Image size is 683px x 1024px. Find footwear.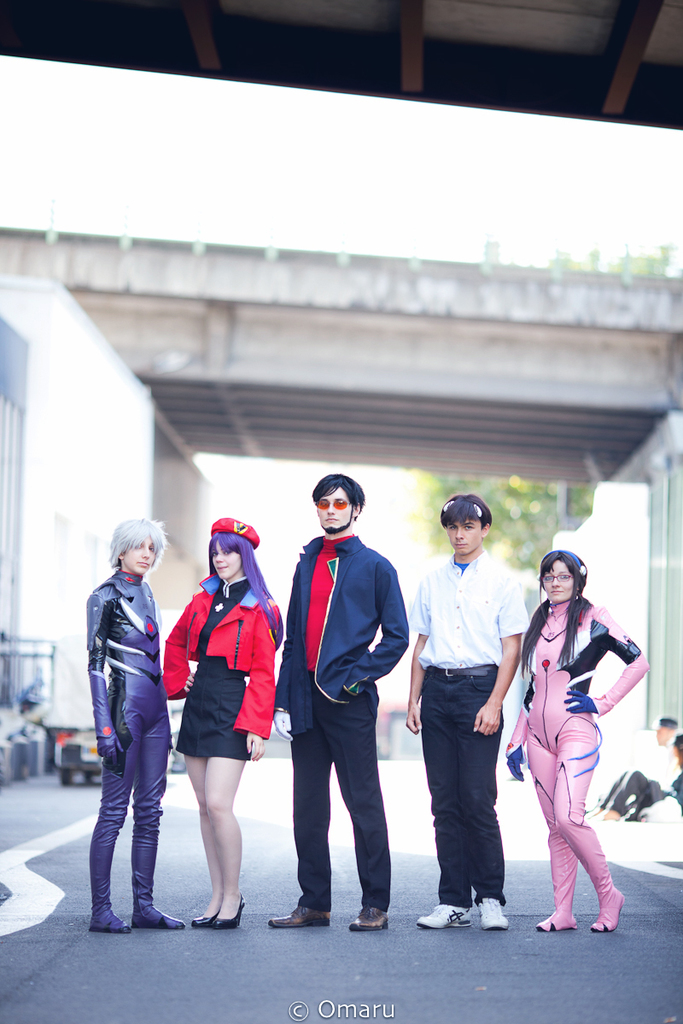
BBox(475, 901, 510, 931).
